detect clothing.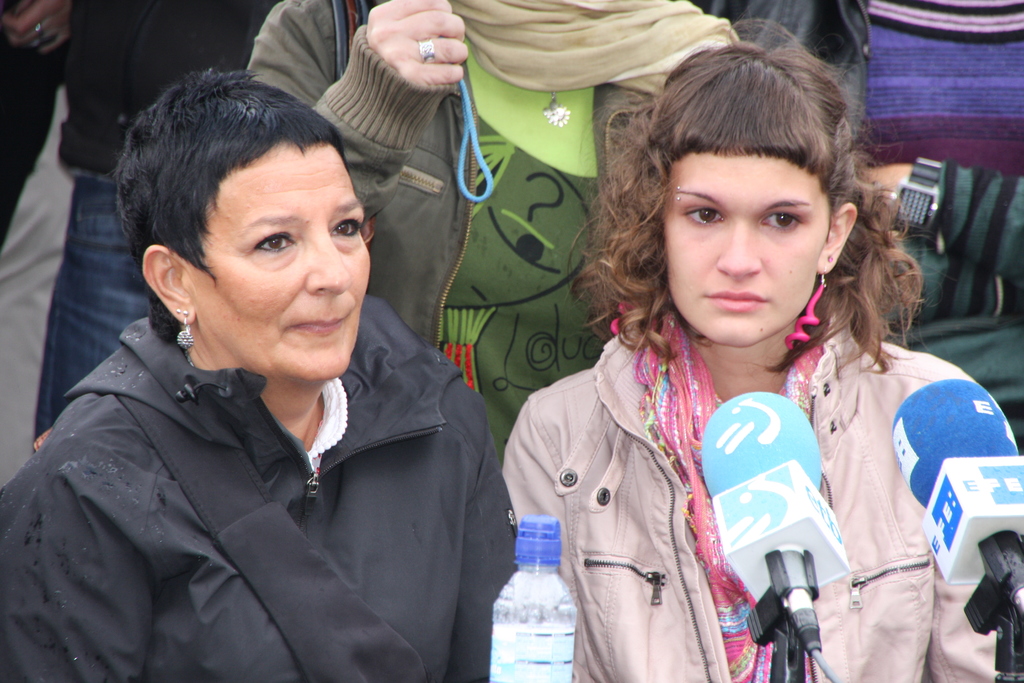
Detected at [left=0, top=297, right=519, bottom=682].
